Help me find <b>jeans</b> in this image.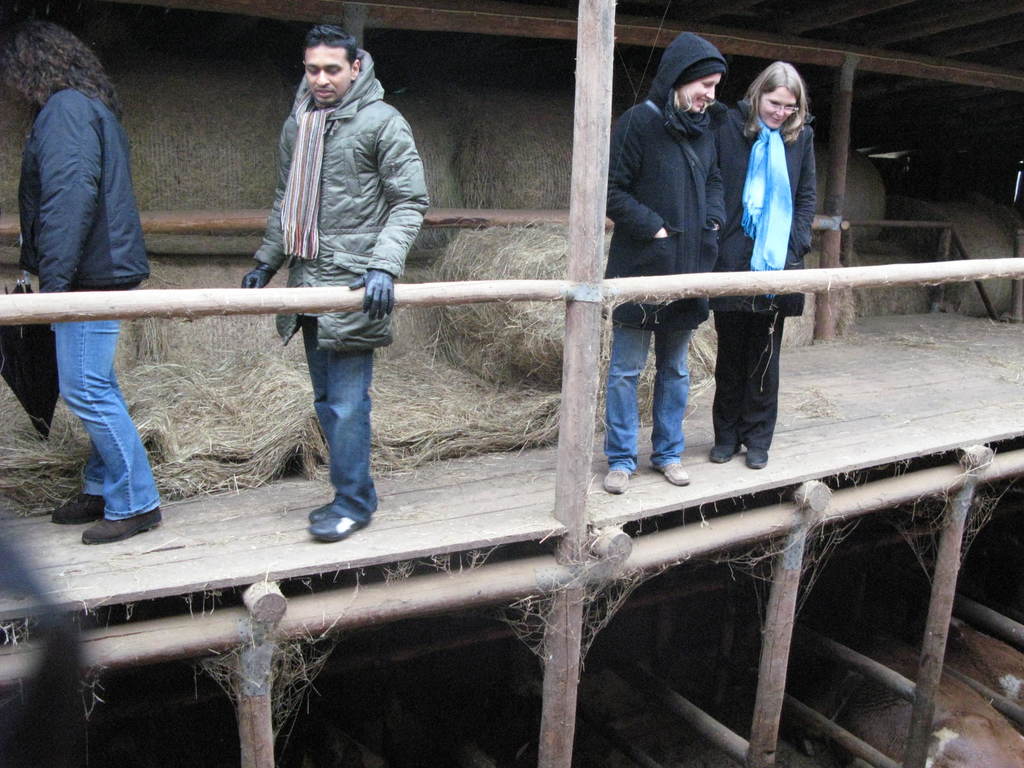
Found it: Rect(303, 330, 371, 520).
